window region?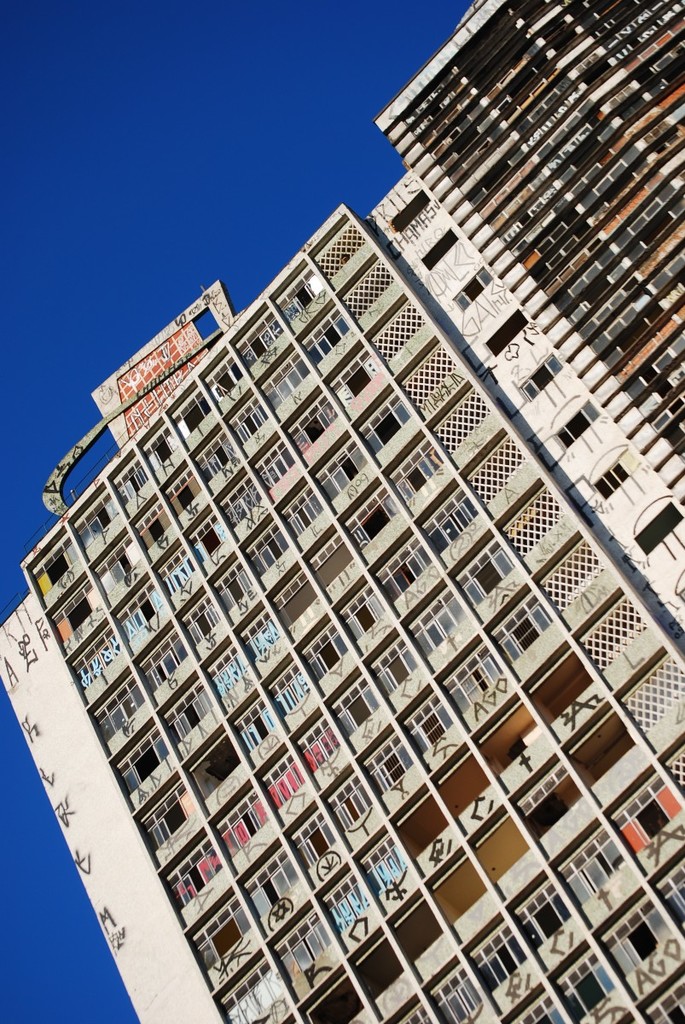
113:463:150:510
